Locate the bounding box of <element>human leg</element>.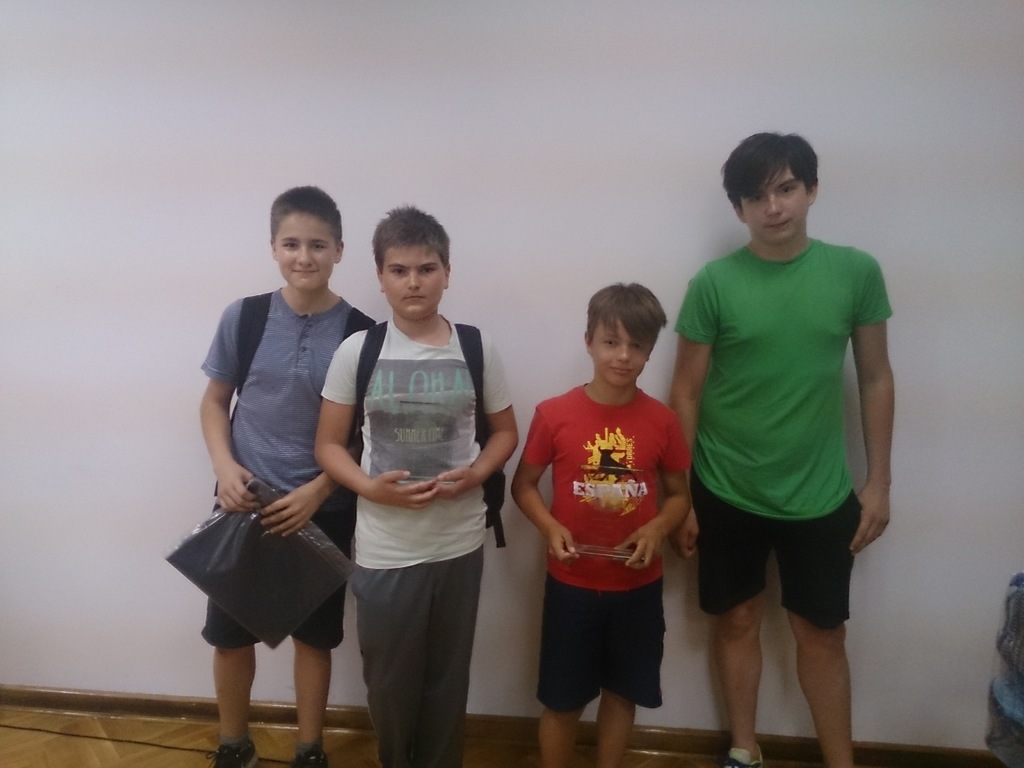
Bounding box: (778, 497, 863, 764).
